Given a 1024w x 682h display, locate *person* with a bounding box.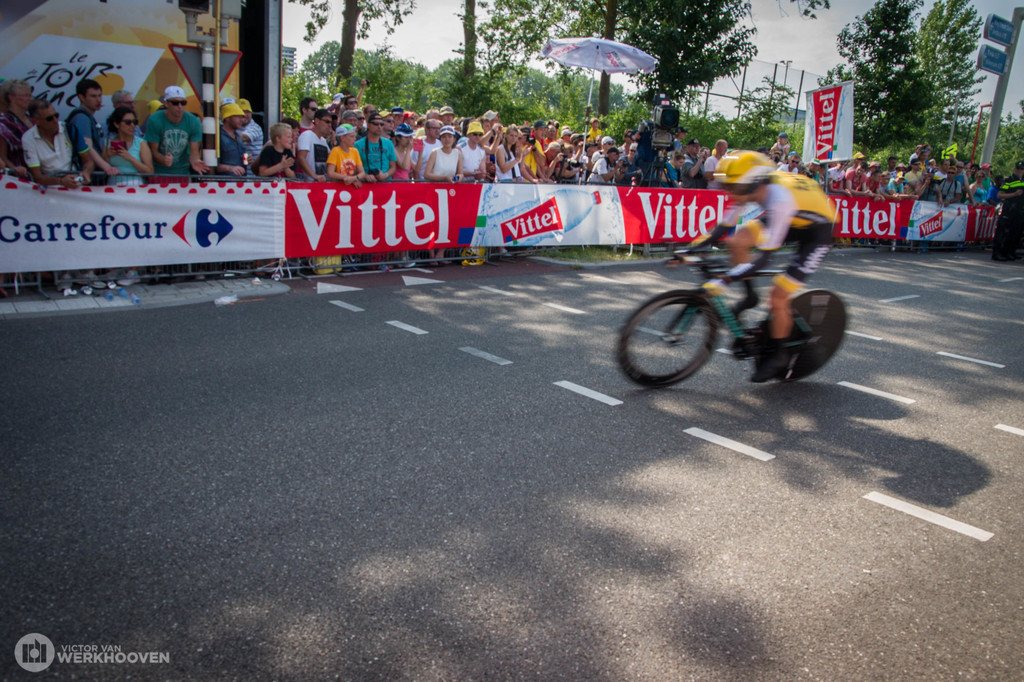
Located: 404 110 418 127.
